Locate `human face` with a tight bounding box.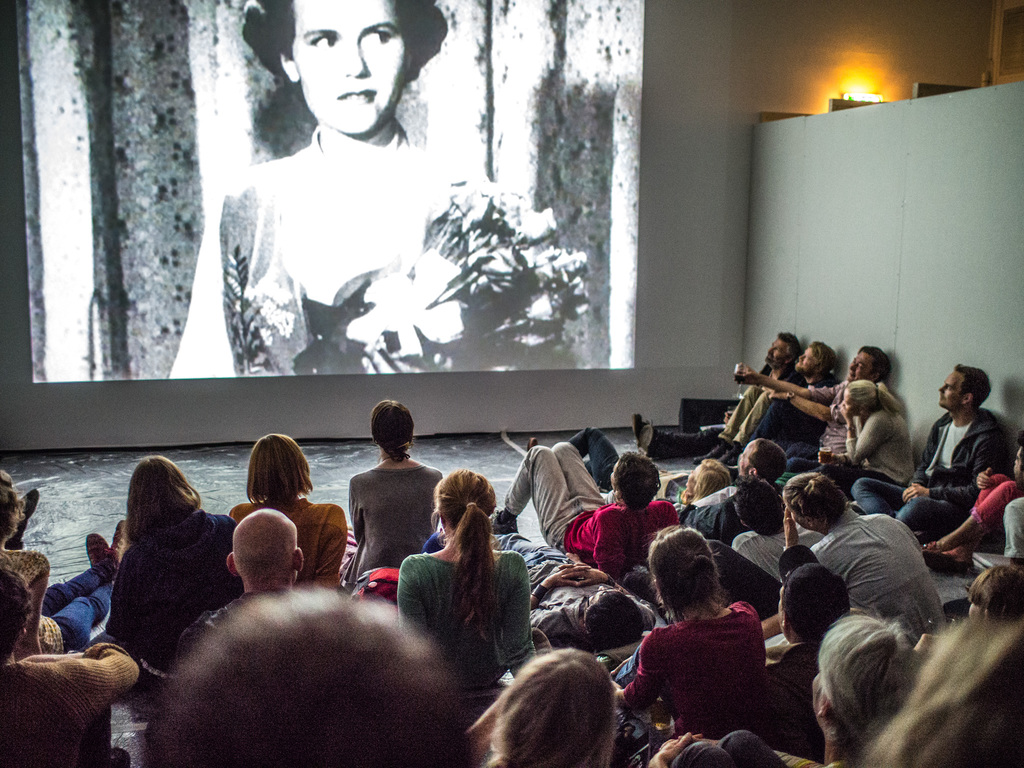
left=735, top=440, right=755, bottom=471.
